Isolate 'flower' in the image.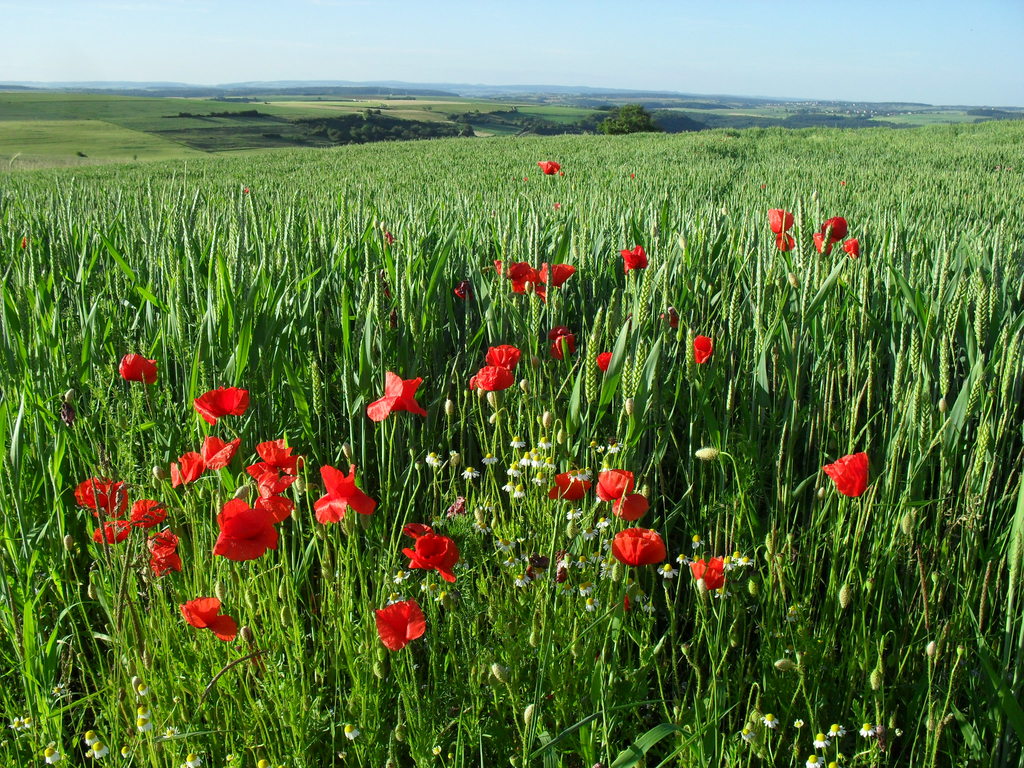
Isolated region: crop(680, 234, 687, 249).
